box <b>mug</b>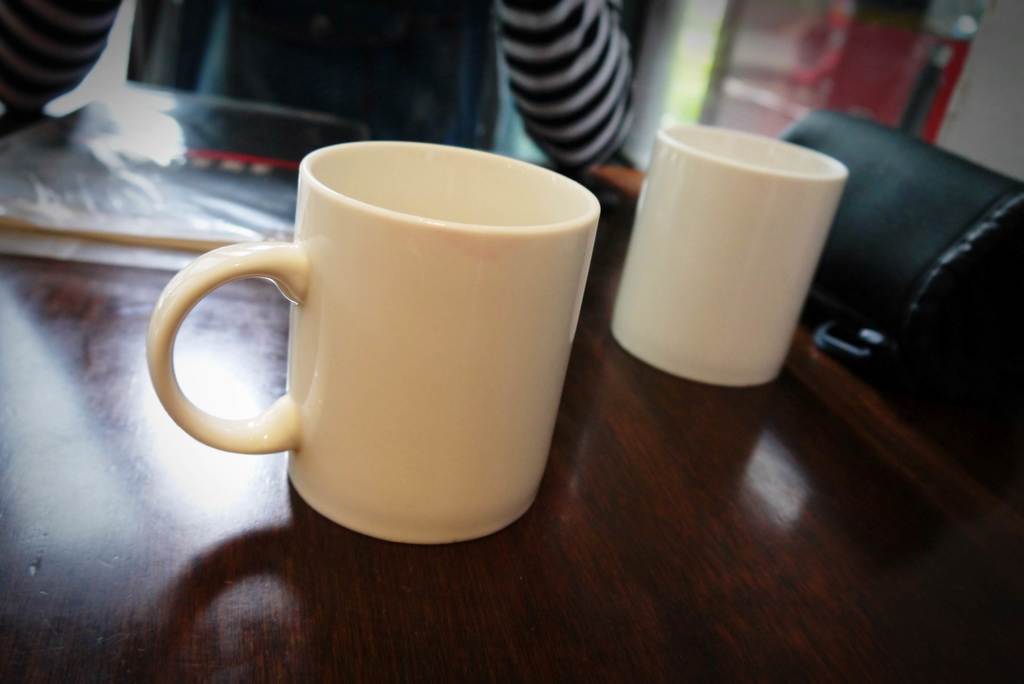
[147, 142, 602, 538]
